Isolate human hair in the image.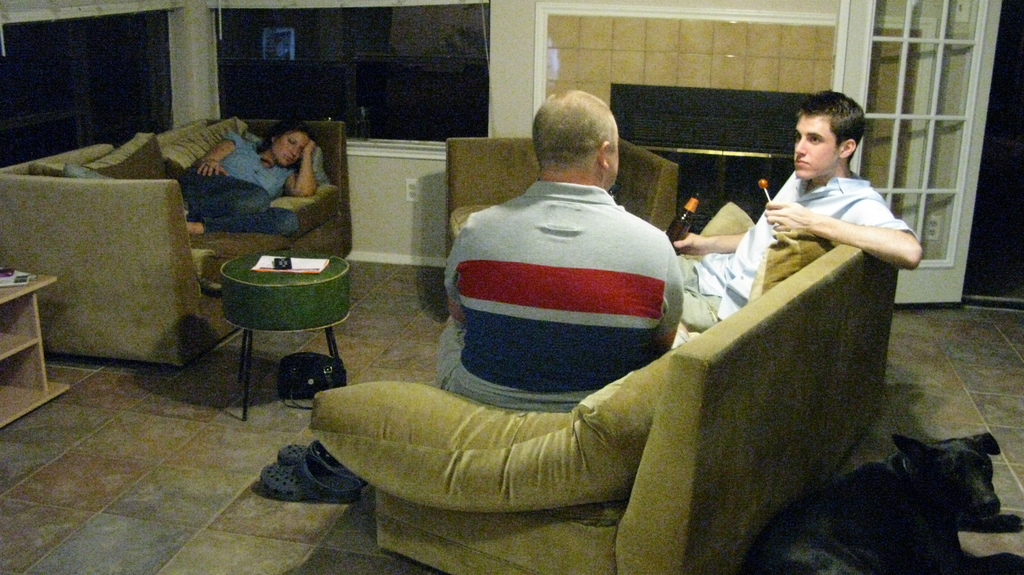
Isolated region: {"left": 794, "top": 85, "right": 867, "bottom": 160}.
